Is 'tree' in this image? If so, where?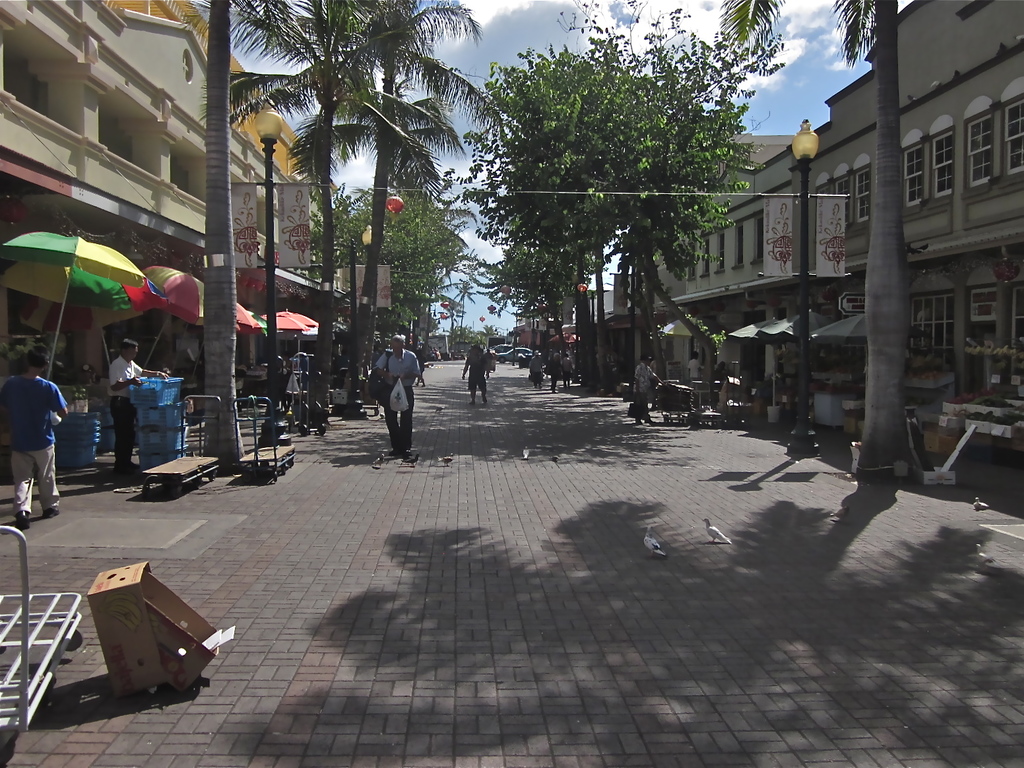
Yes, at Rect(342, 0, 503, 411).
